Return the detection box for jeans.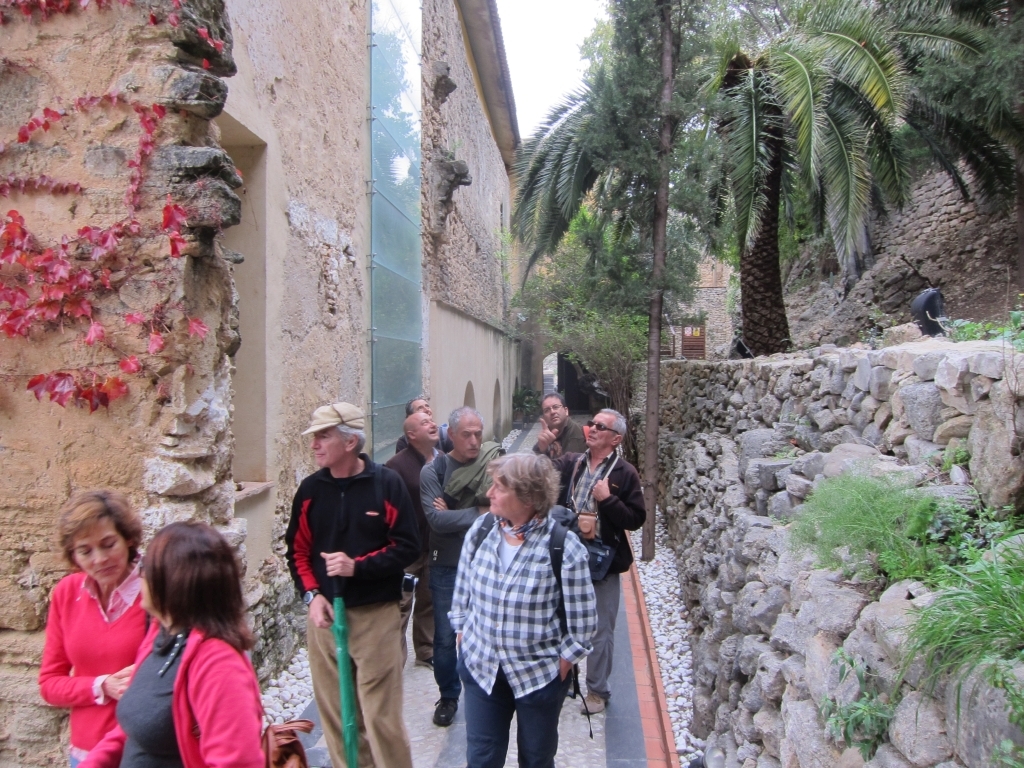
crop(413, 556, 460, 703).
